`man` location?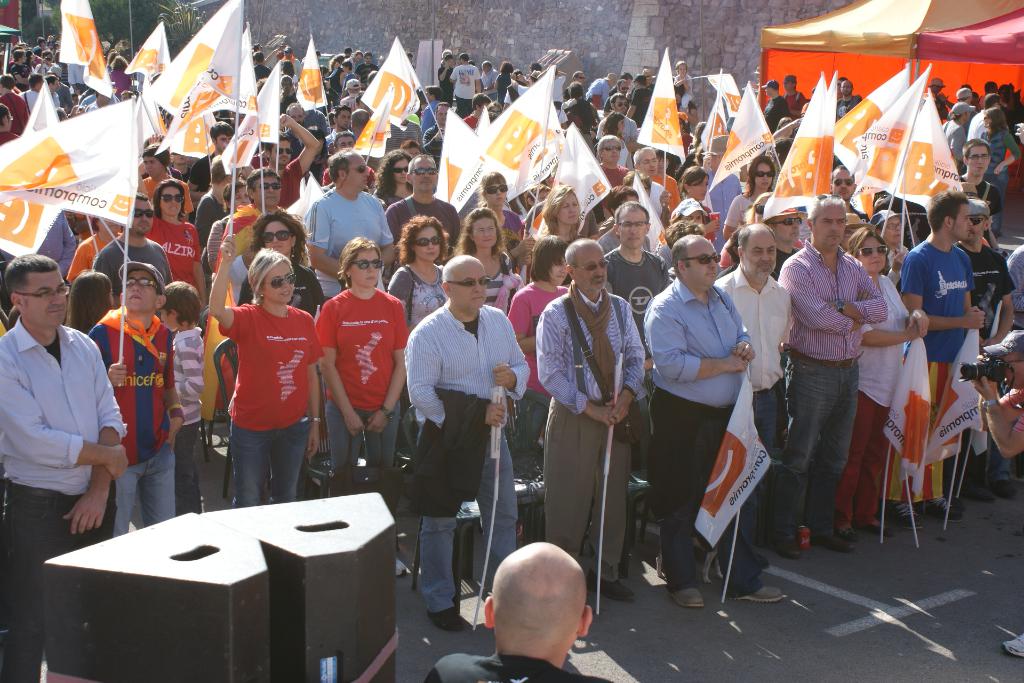
region(381, 156, 454, 288)
